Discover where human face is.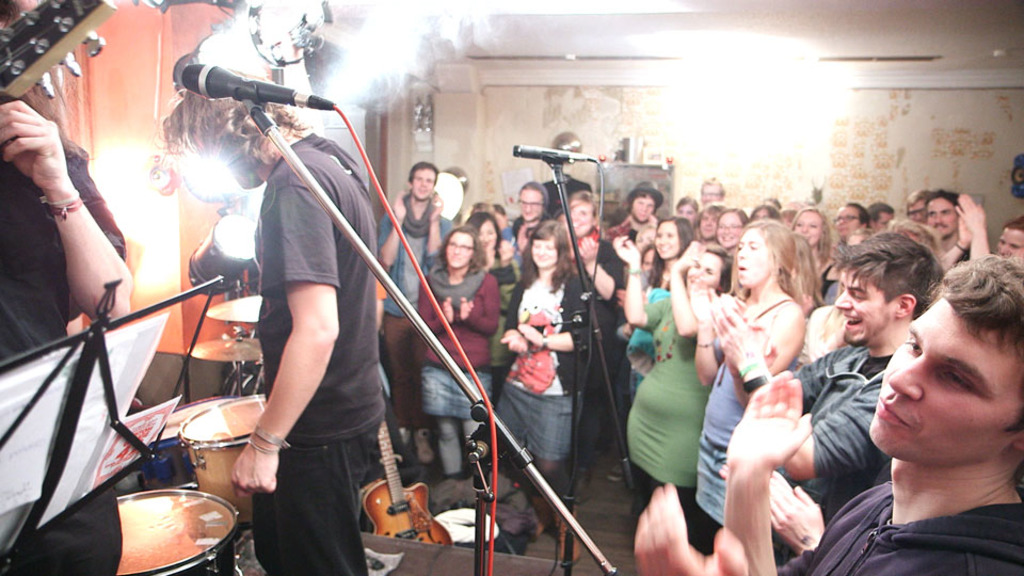
Discovered at 641/250/657/274.
